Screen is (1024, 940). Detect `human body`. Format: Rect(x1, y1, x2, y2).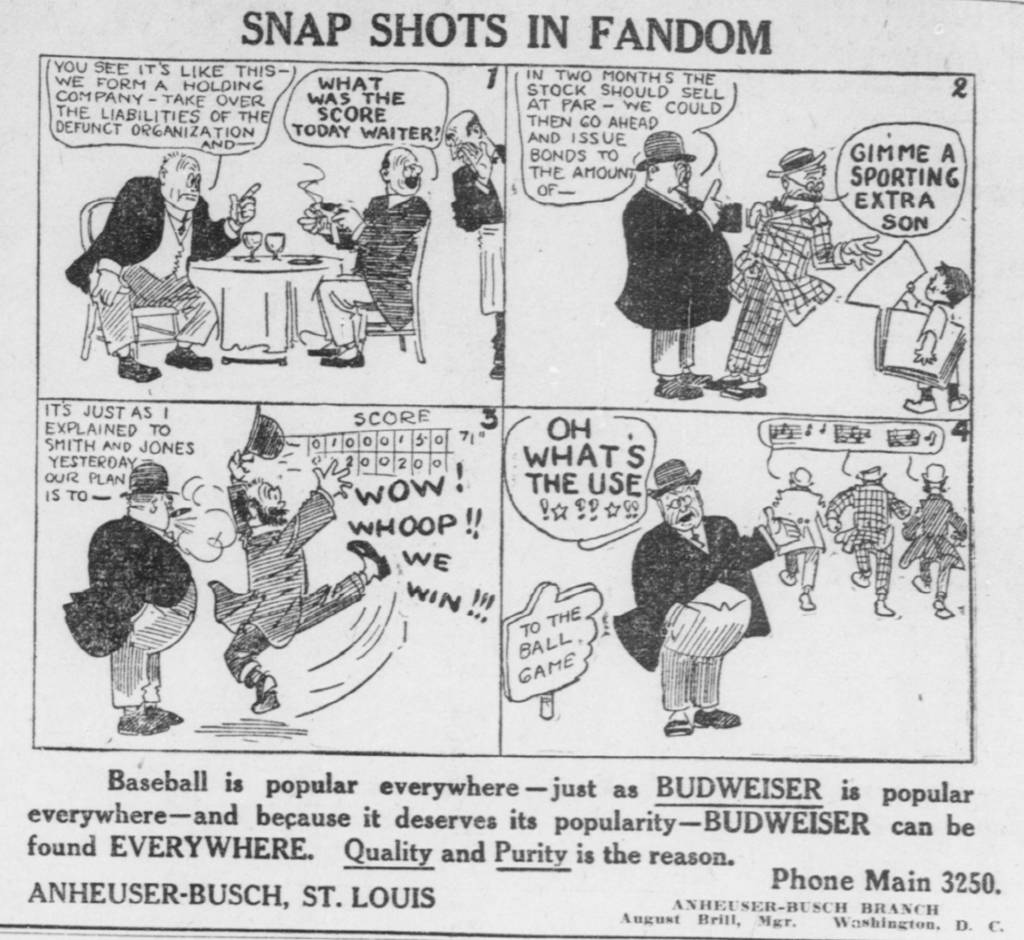
Rect(61, 465, 192, 740).
